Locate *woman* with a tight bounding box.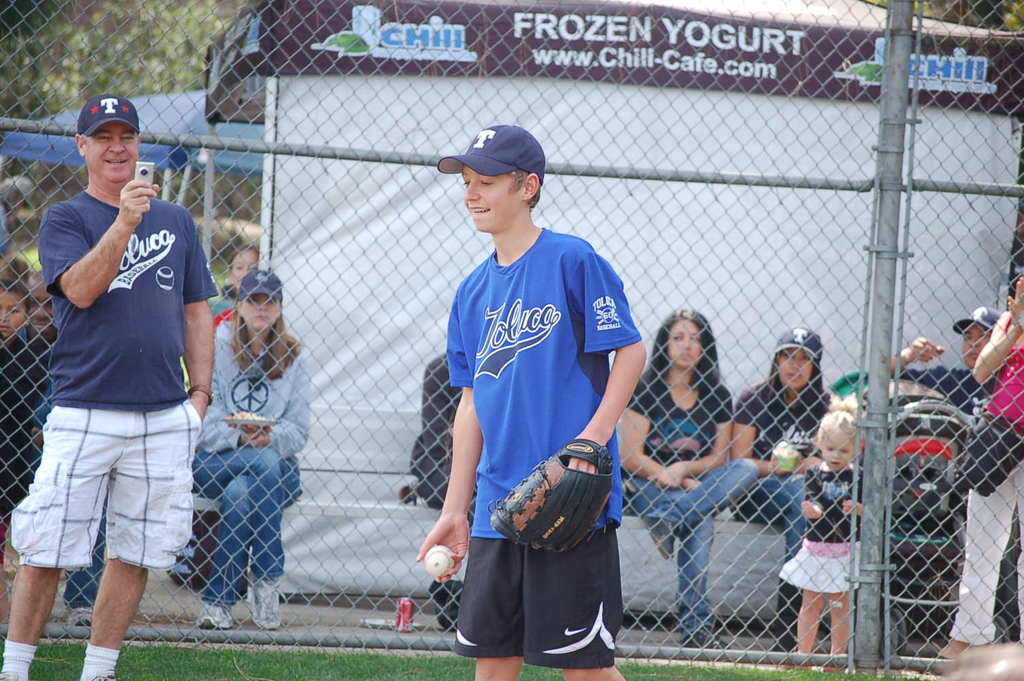
left=633, top=301, right=785, bottom=635.
